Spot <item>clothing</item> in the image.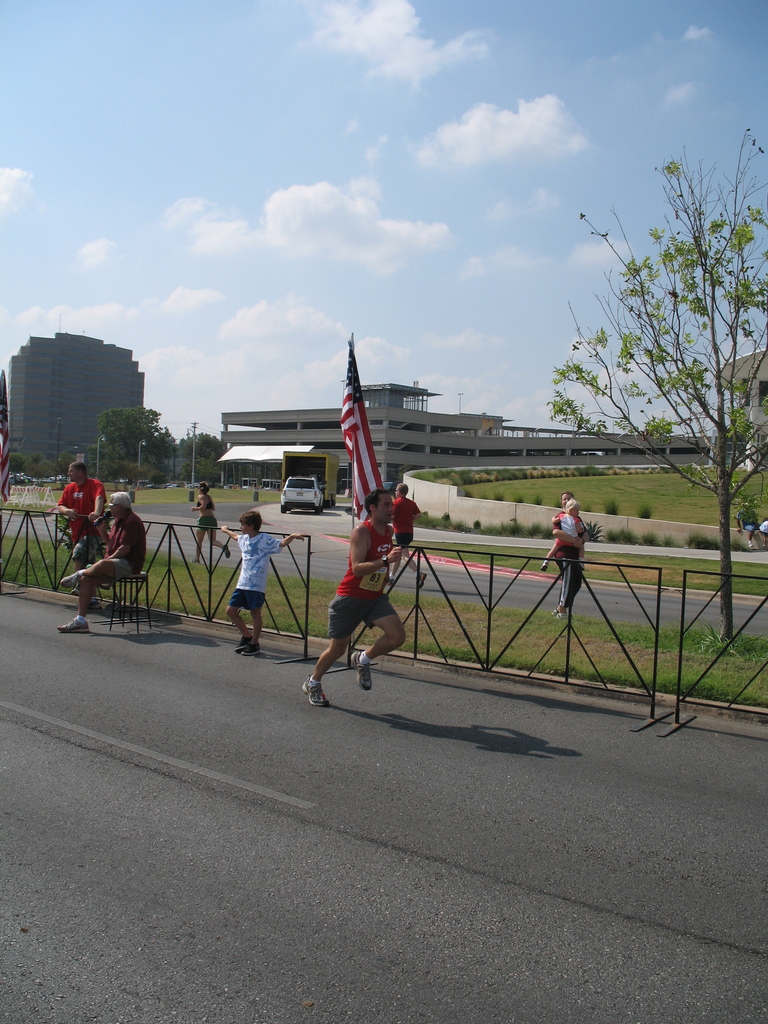
<item>clothing</item> found at 390:493:420:547.
